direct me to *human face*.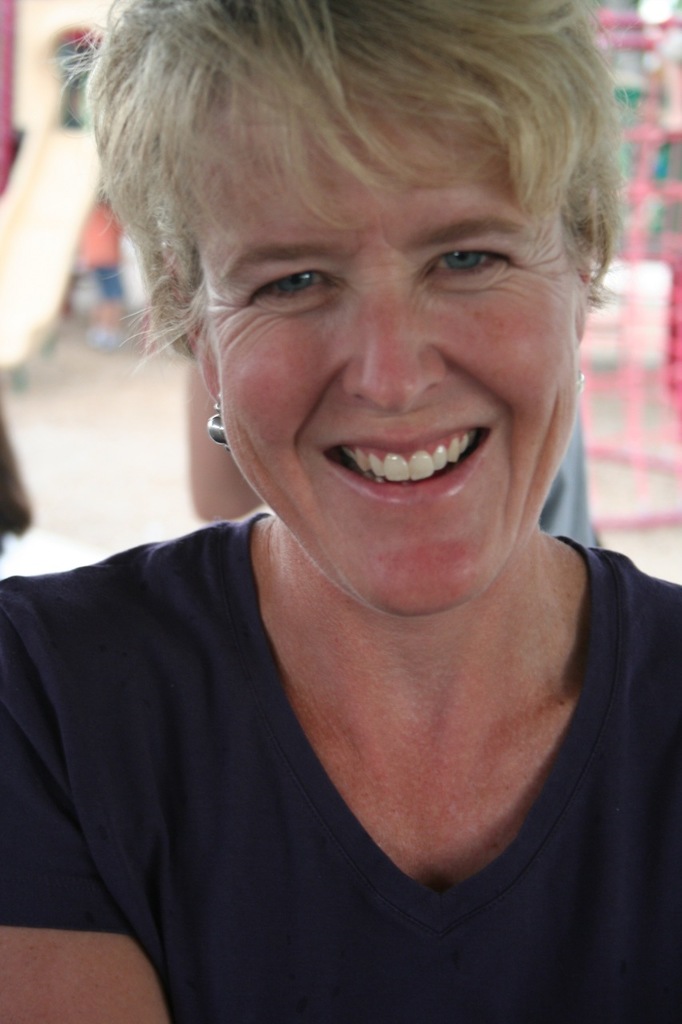
Direction: <region>205, 110, 577, 614</region>.
